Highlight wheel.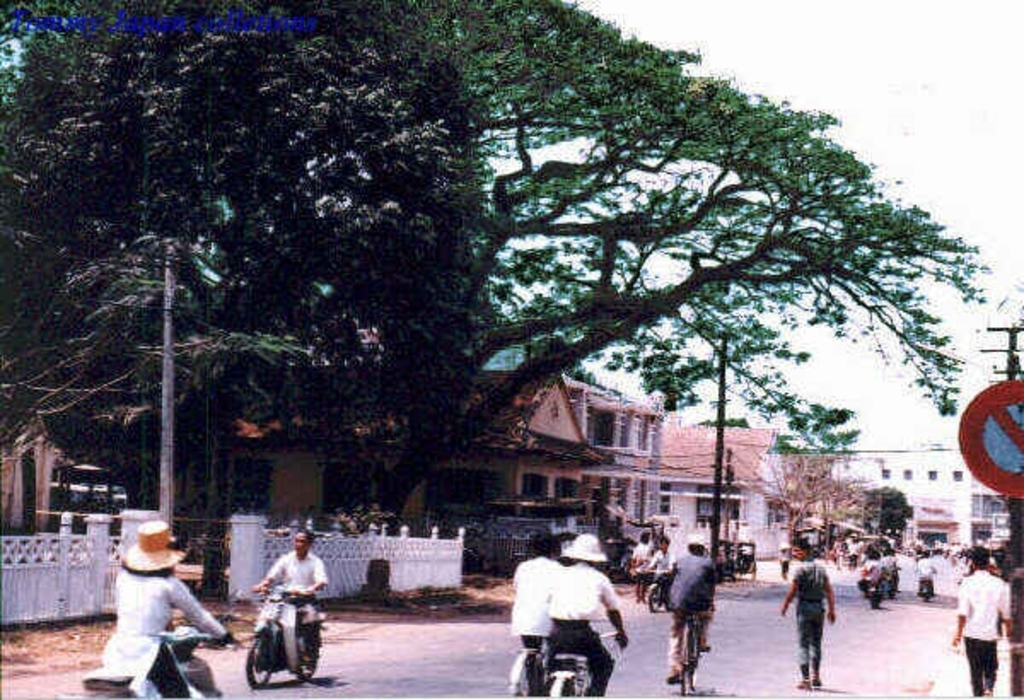
Highlighted region: select_region(684, 635, 698, 697).
